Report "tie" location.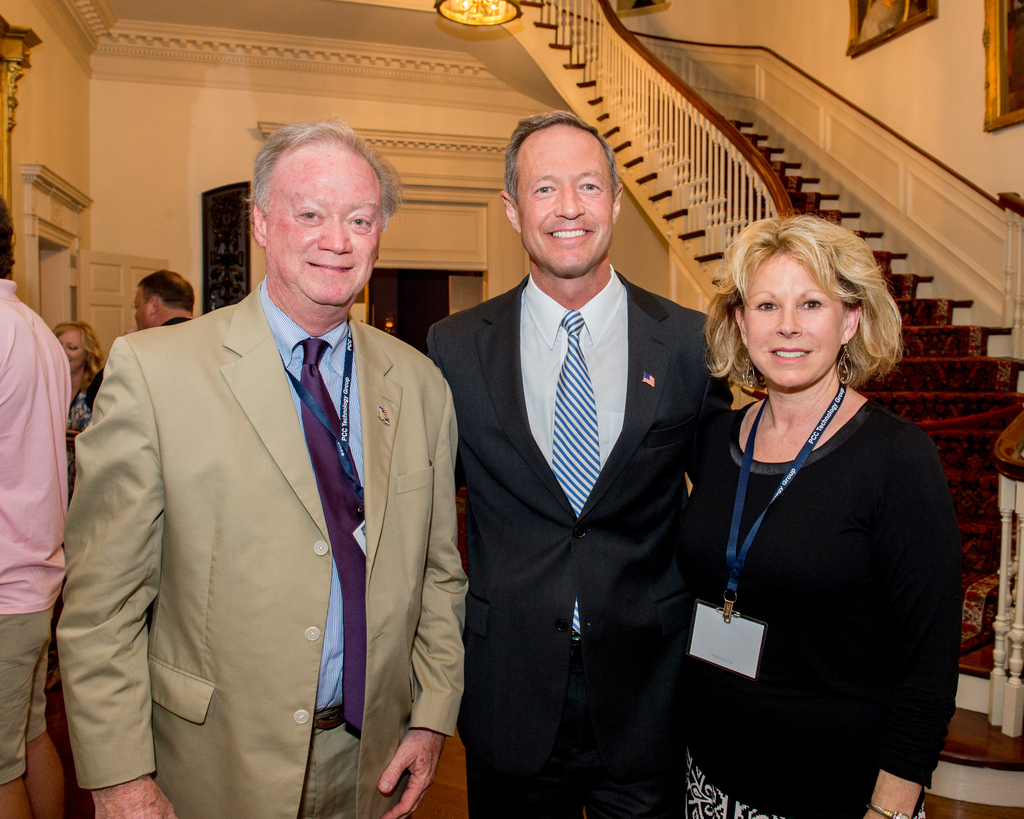
Report: box=[299, 338, 364, 728].
